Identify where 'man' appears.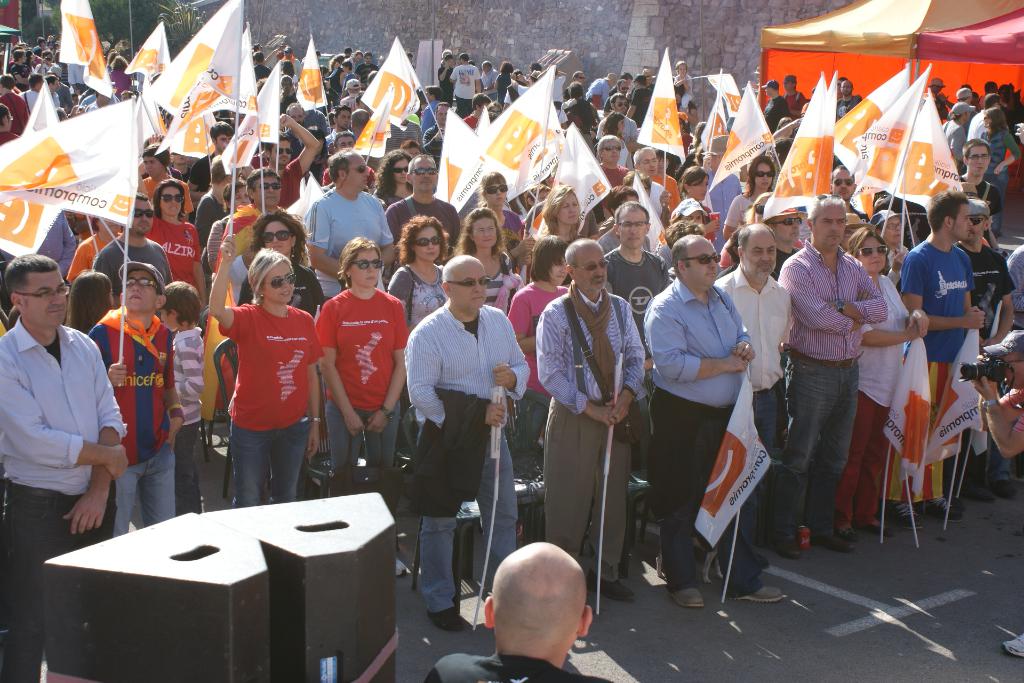
Appears at [948,80,980,145].
